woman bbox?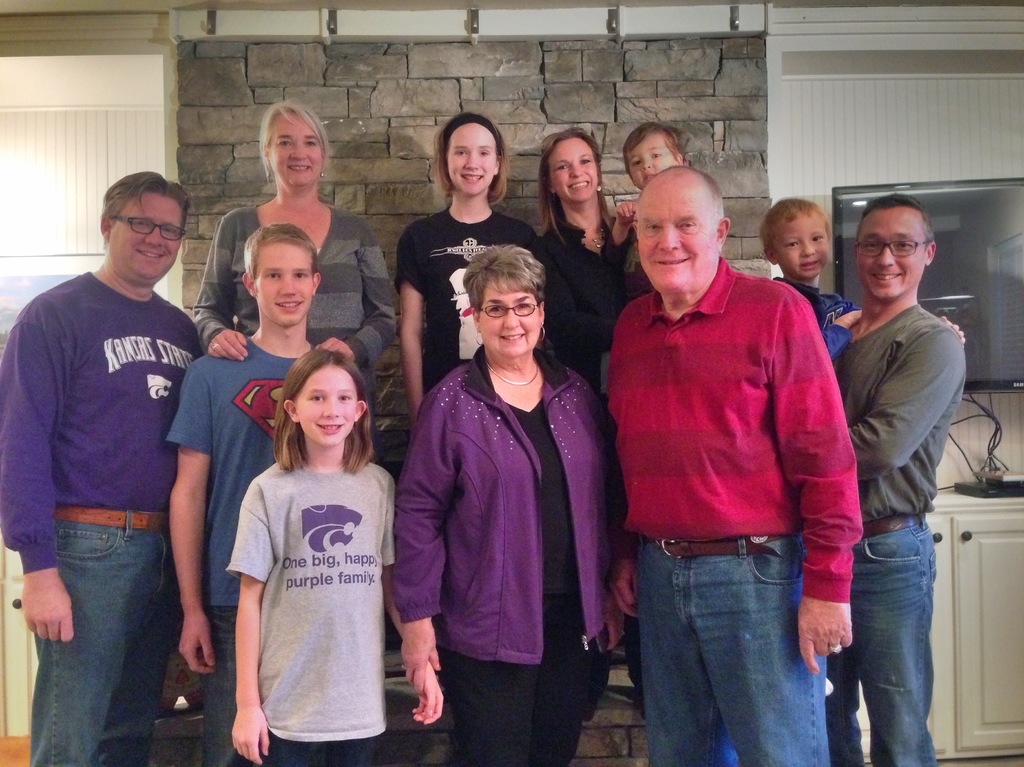
391, 217, 618, 761
